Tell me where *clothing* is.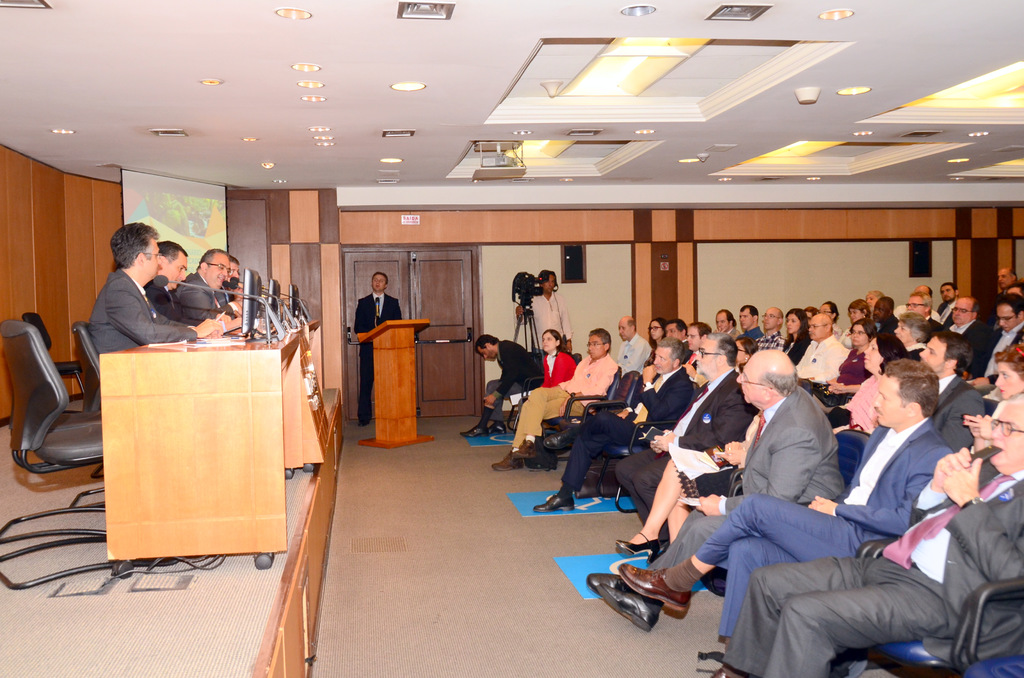
*clothing* is at locate(671, 369, 755, 449).
